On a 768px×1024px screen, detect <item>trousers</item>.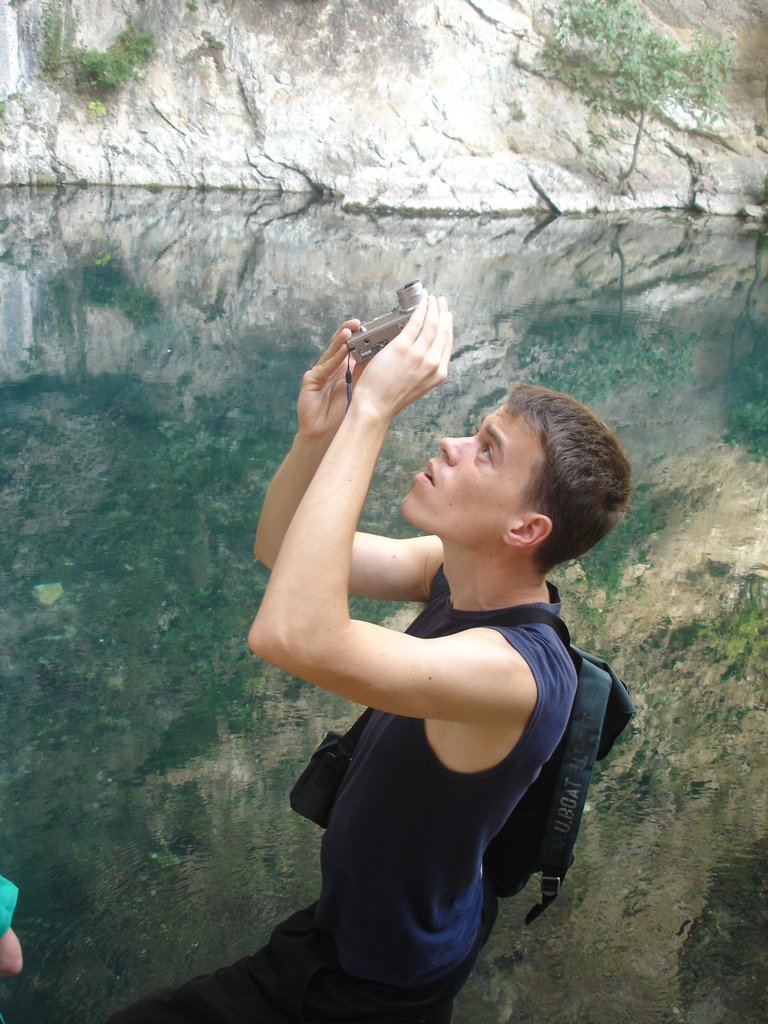
(left=95, top=913, right=449, bottom=1023).
